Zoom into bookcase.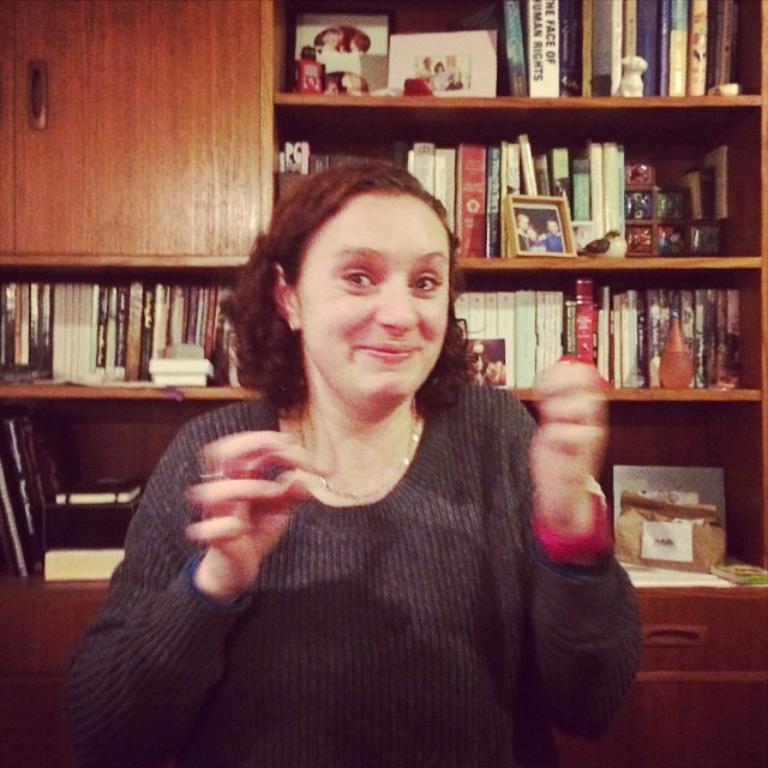
Zoom target: region(0, 0, 767, 596).
